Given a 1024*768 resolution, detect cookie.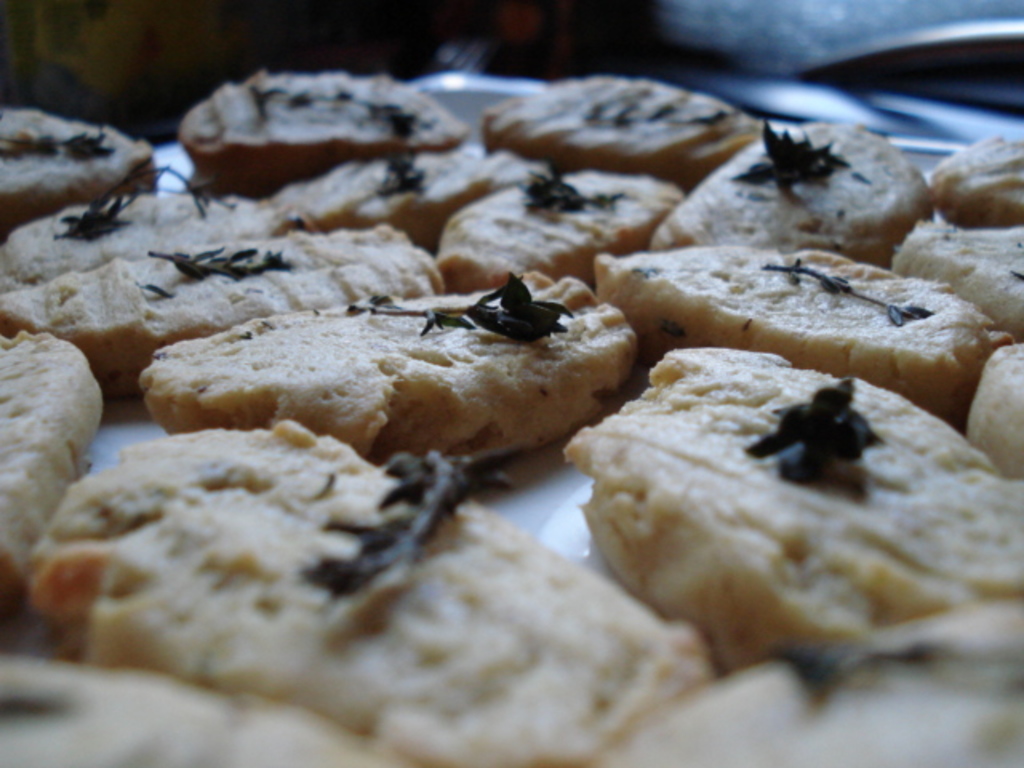
(587,235,1006,430).
